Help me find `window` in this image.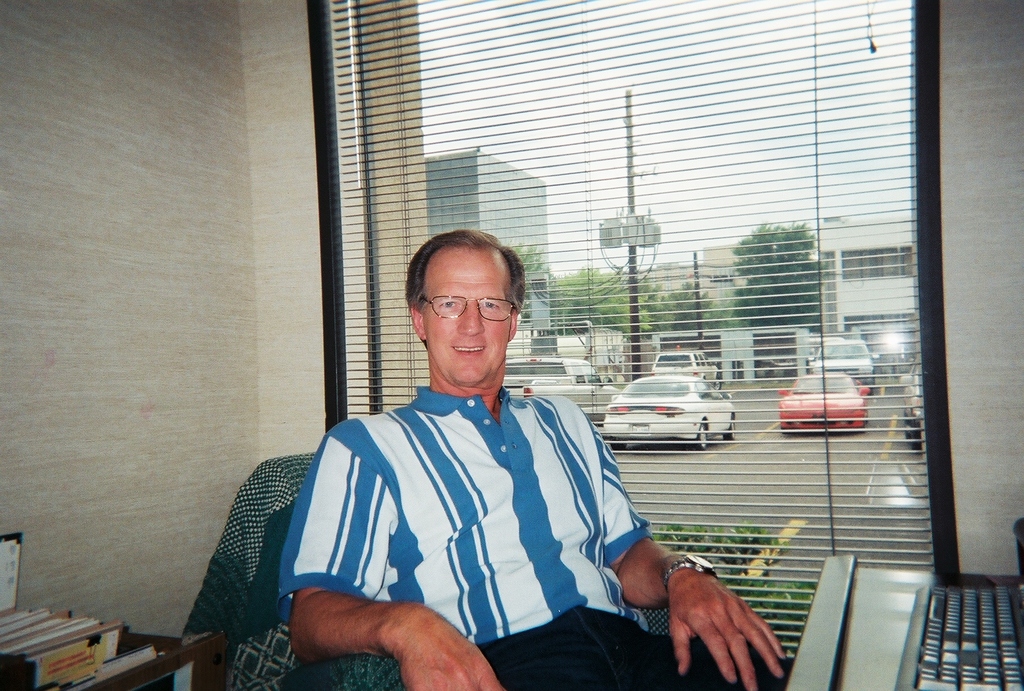
Found it: <region>838, 246, 912, 277</region>.
